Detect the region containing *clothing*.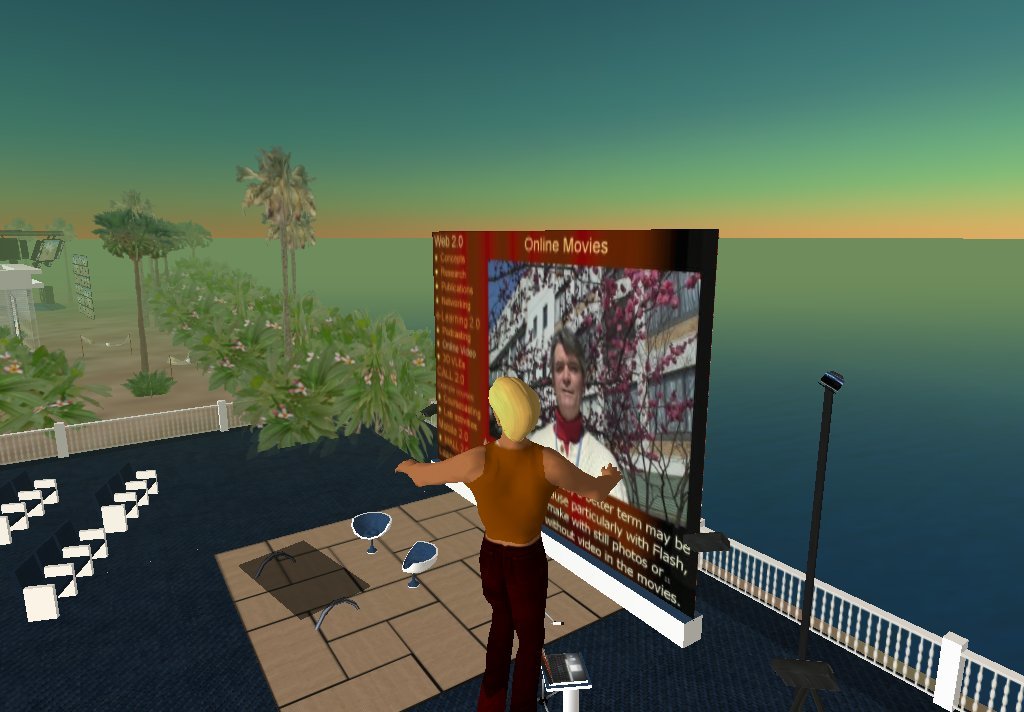
l=468, t=441, r=559, b=542.
